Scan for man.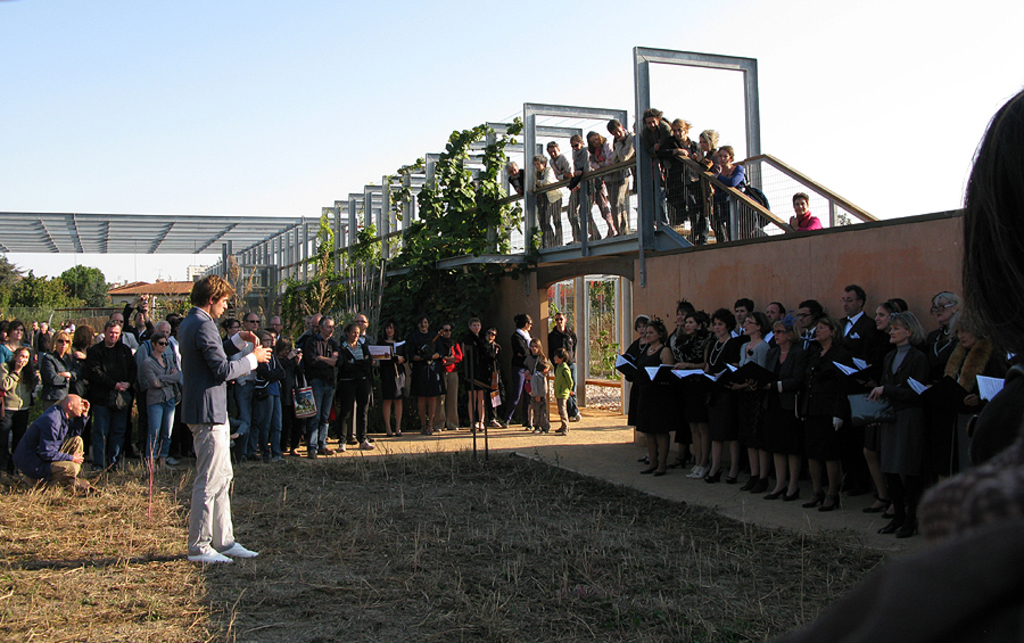
Scan result: crop(766, 302, 786, 483).
